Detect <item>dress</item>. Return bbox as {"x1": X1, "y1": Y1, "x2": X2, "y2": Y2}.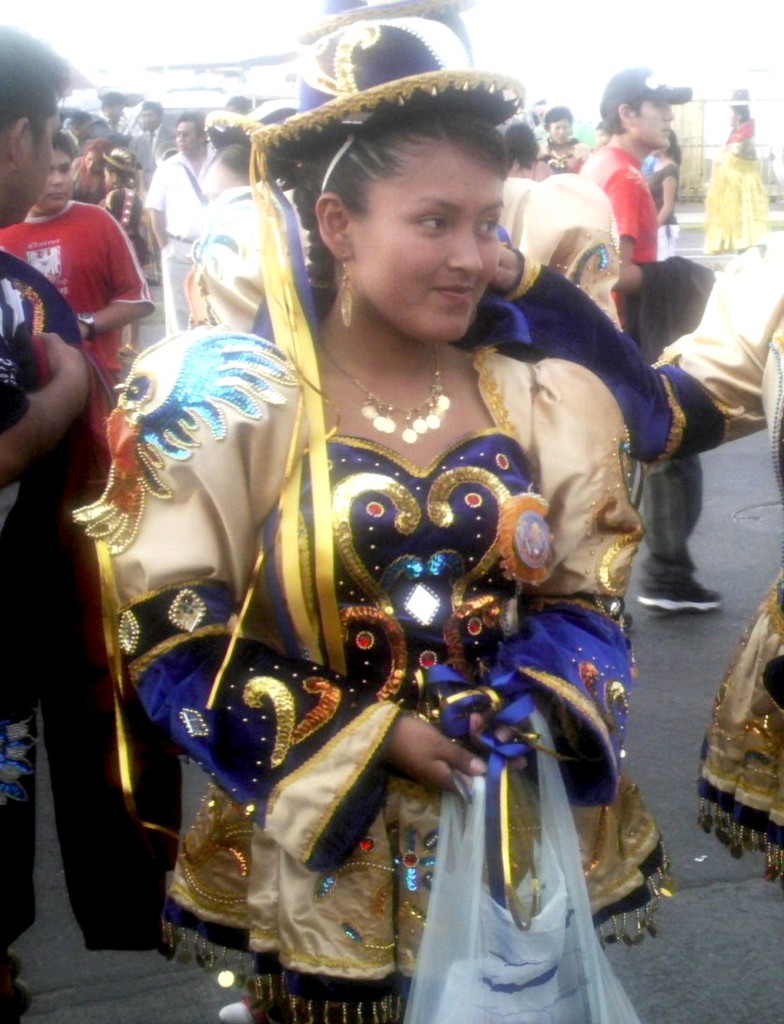
{"x1": 73, "y1": 320, "x2": 678, "y2": 1023}.
